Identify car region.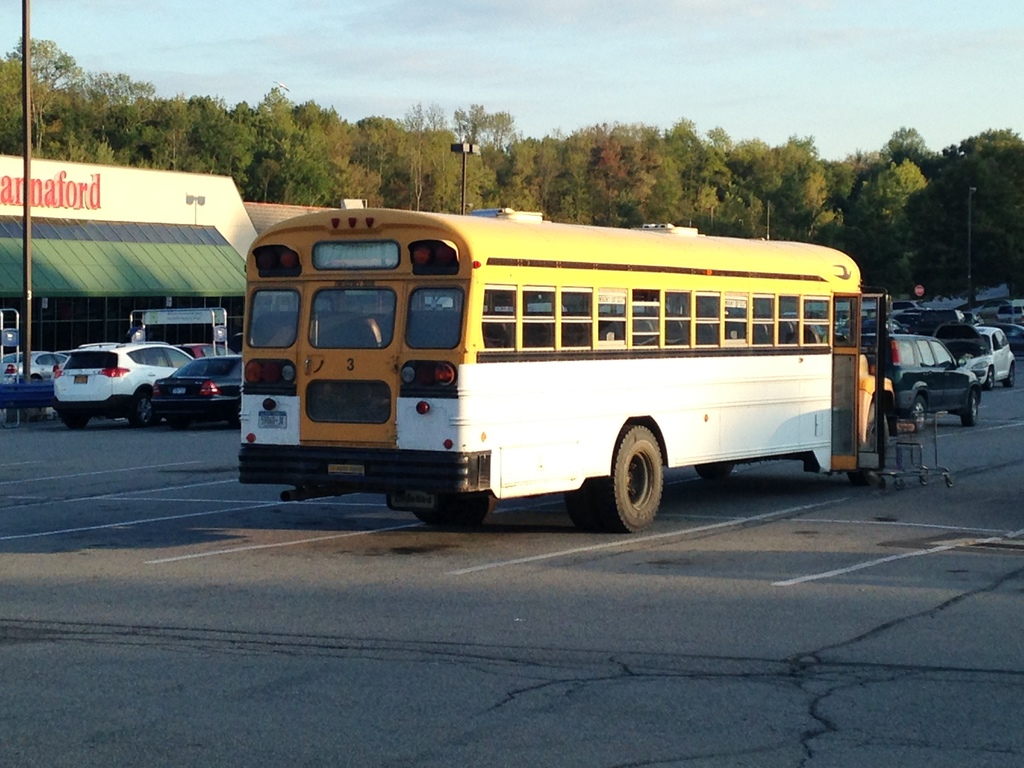
Region: 52:343:187:428.
